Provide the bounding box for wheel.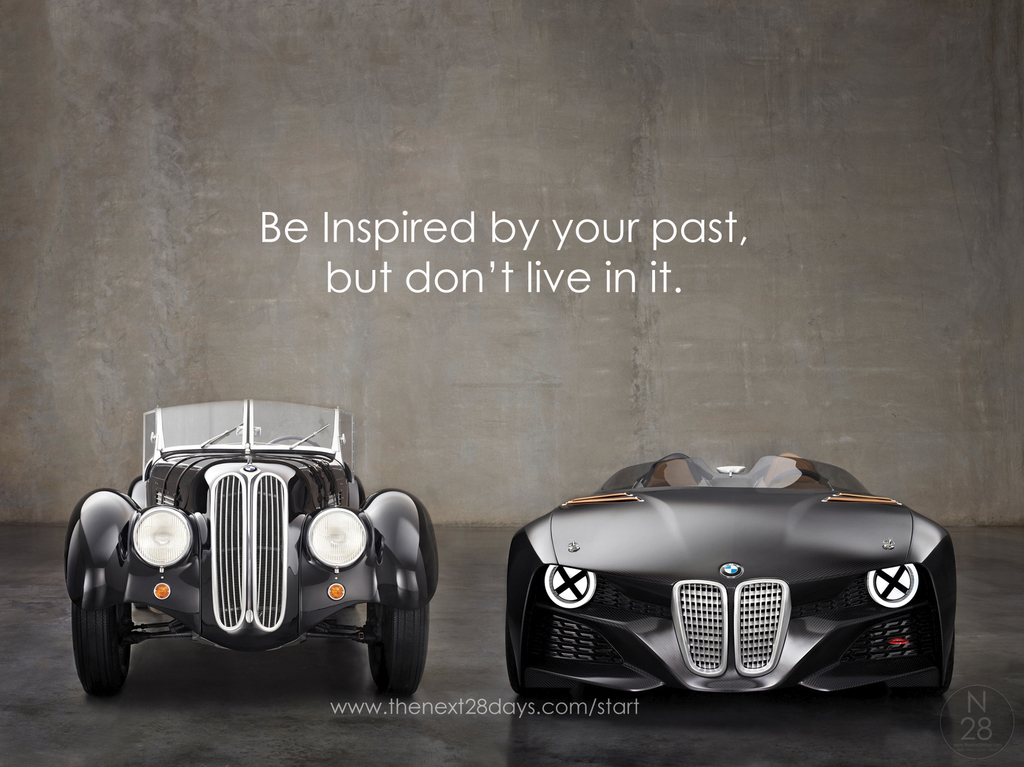
<box>767,466,831,490</box>.
